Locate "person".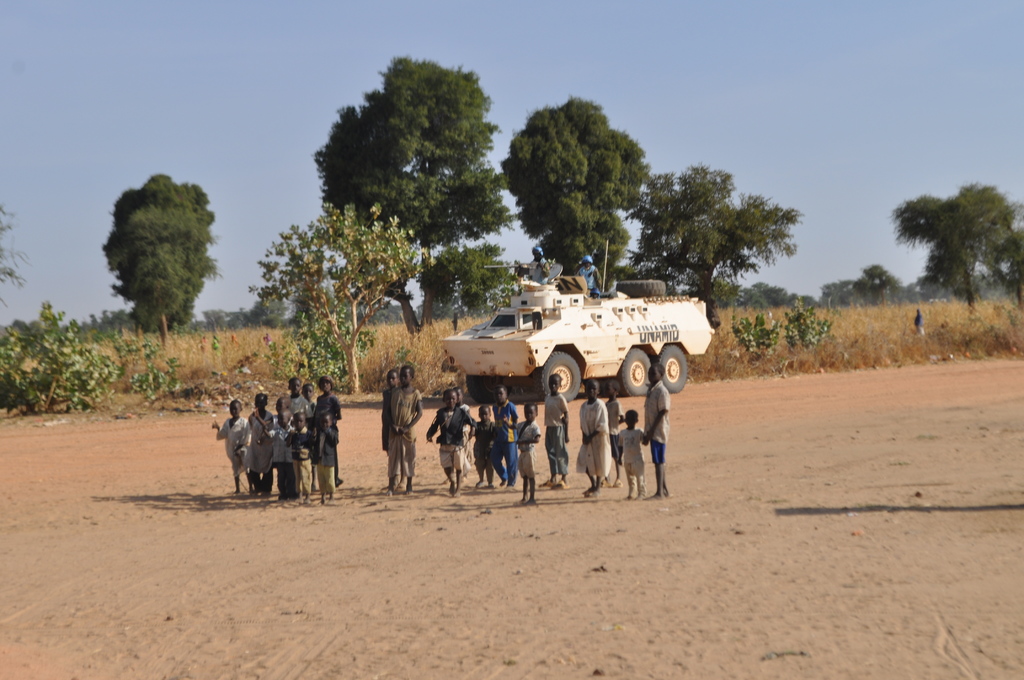
Bounding box: 637, 358, 681, 502.
